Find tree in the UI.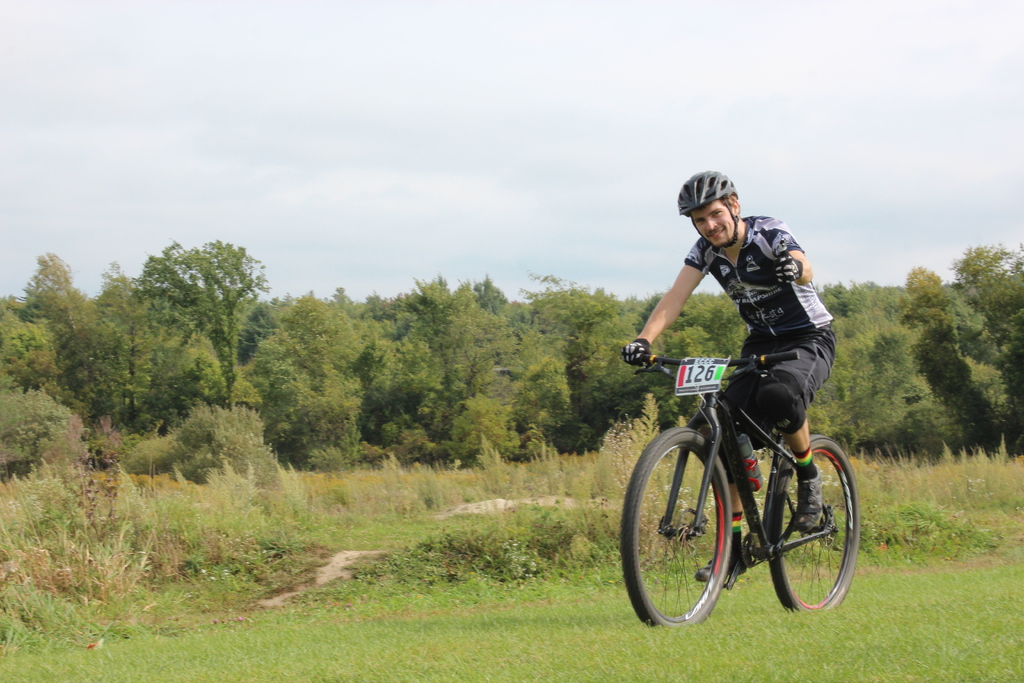
UI element at locate(119, 219, 269, 438).
